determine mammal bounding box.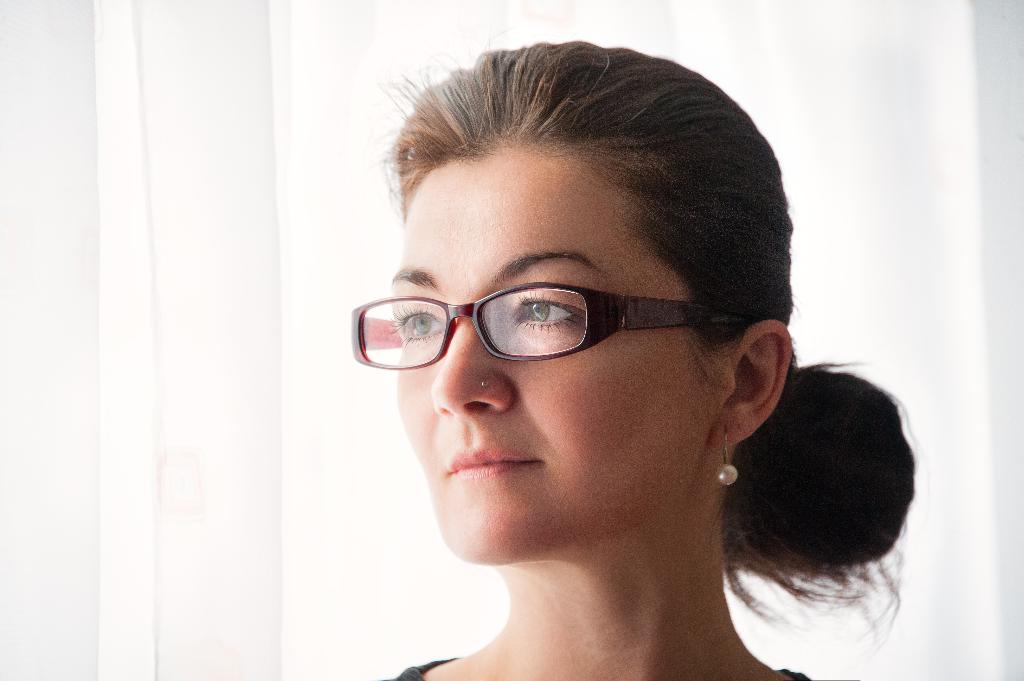
Determined: pyautogui.locateOnScreen(258, 31, 940, 680).
